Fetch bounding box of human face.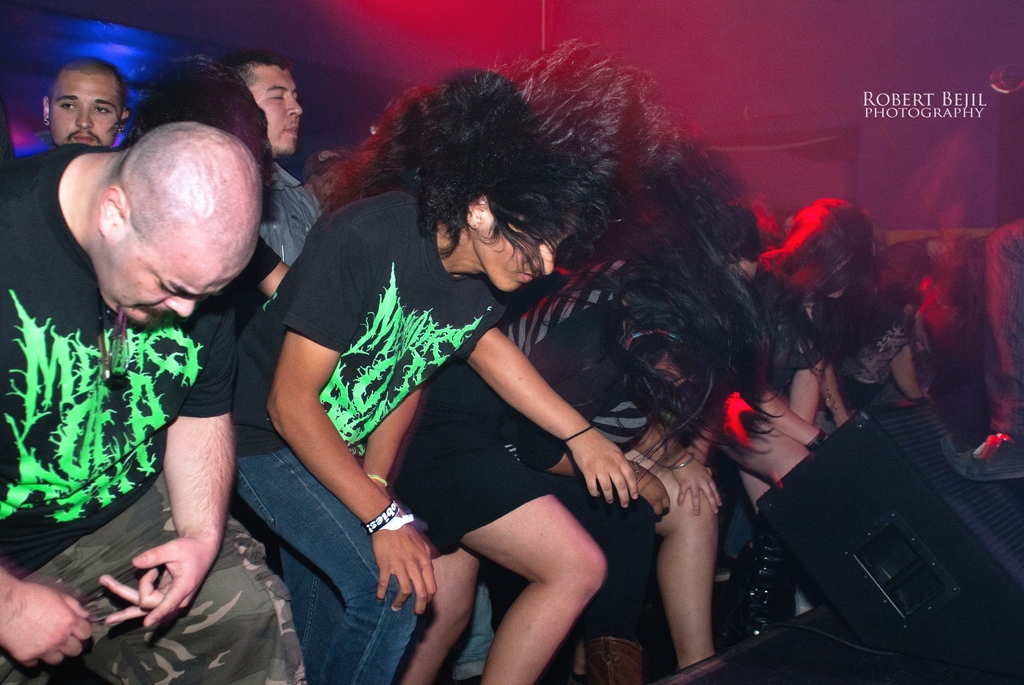
Bbox: rect(727, 253, 756, 278).
